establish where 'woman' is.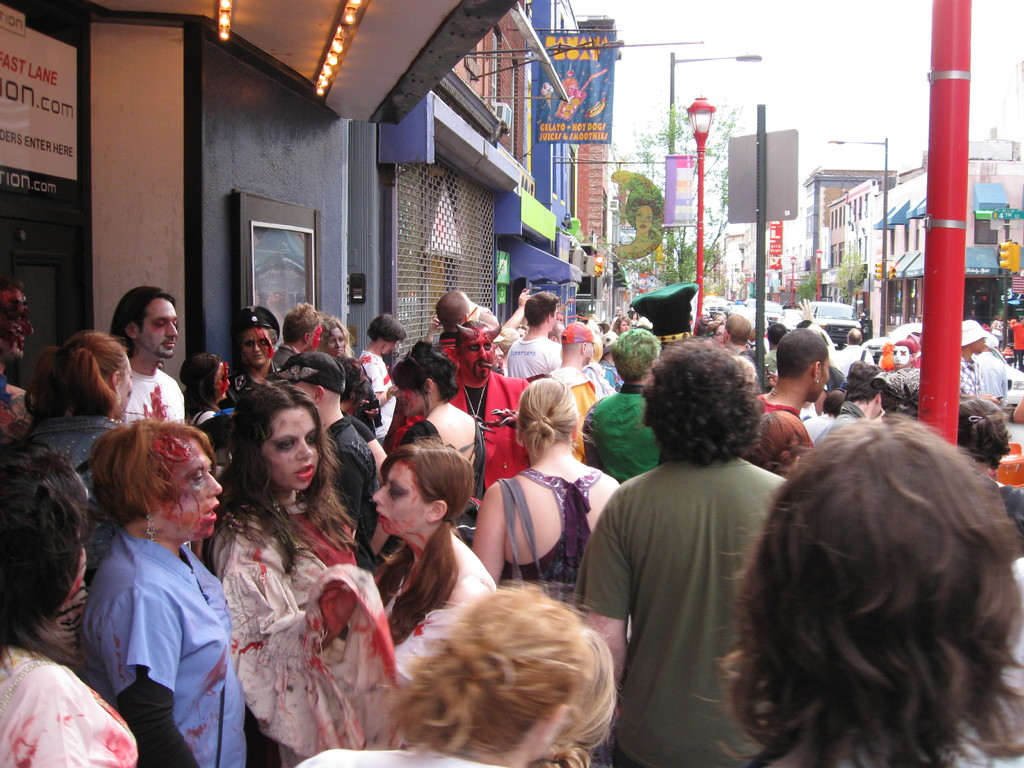
Established at [x1=365, y1=339, x2=486, y2=548].
